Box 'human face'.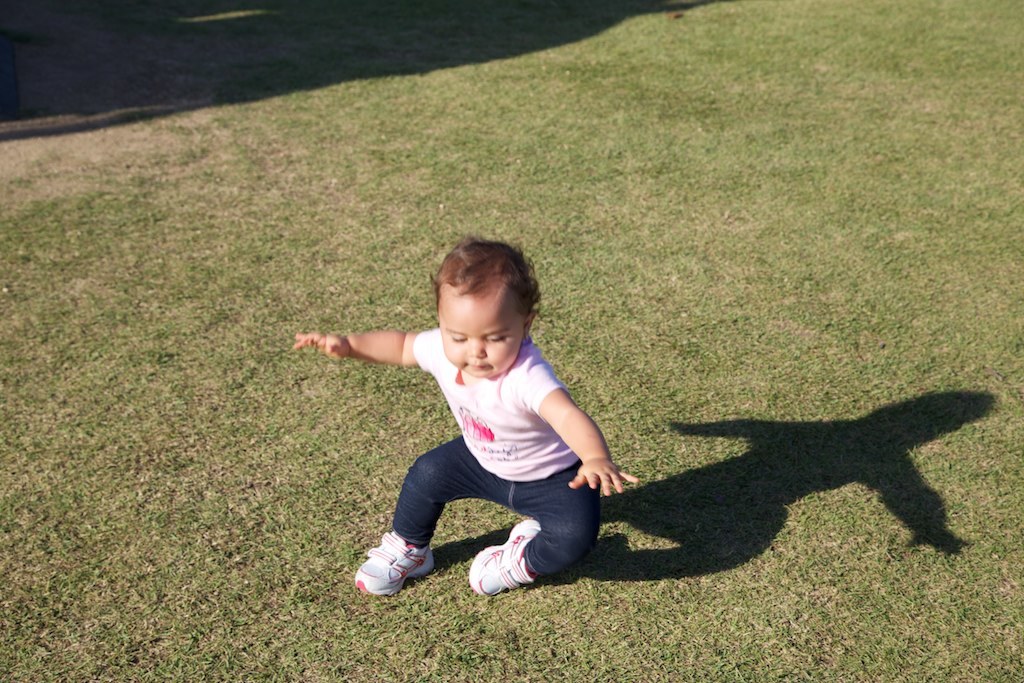
left=440, top=298, right=525, bottom=378.
